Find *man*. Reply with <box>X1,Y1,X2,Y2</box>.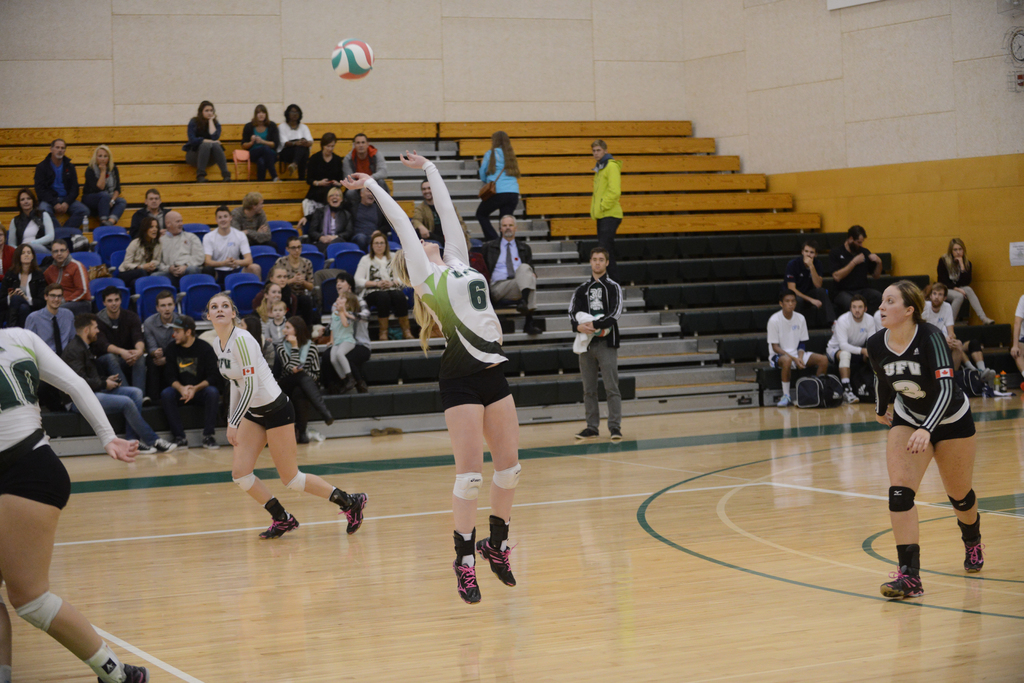
<box>25,285,76,353</box>.
